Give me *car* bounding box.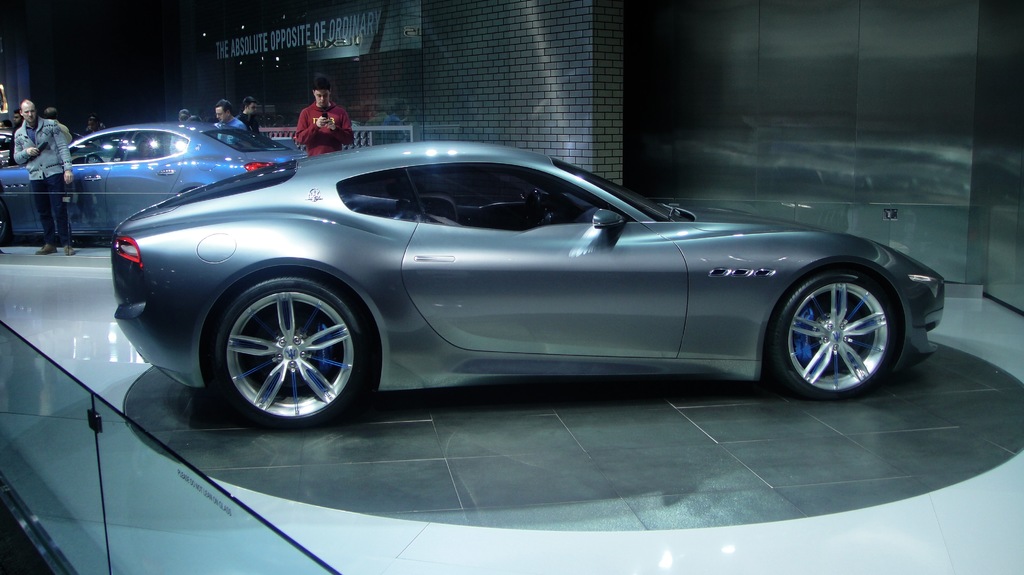
bbox(92, 133, 925, 425).
